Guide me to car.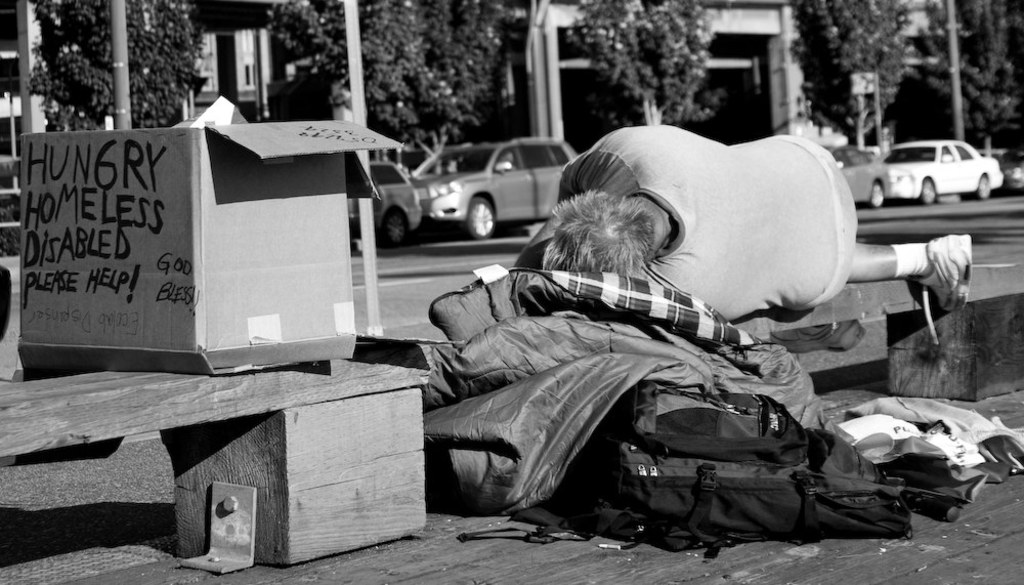
Guidance: <box>820,144,894,206</box>.
